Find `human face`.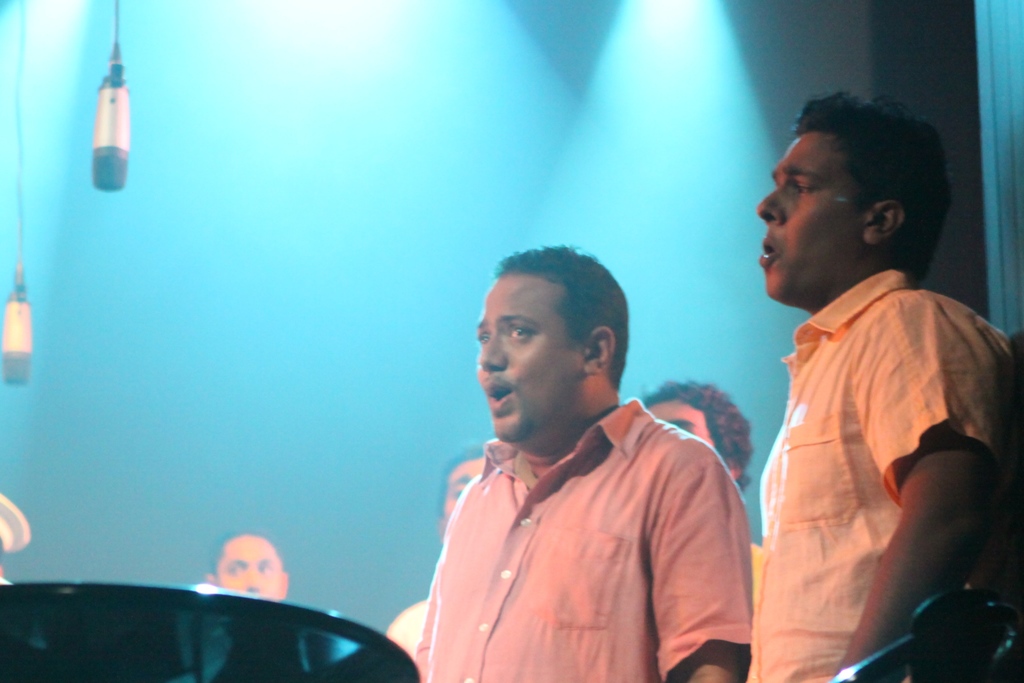
216 536 279 602.
